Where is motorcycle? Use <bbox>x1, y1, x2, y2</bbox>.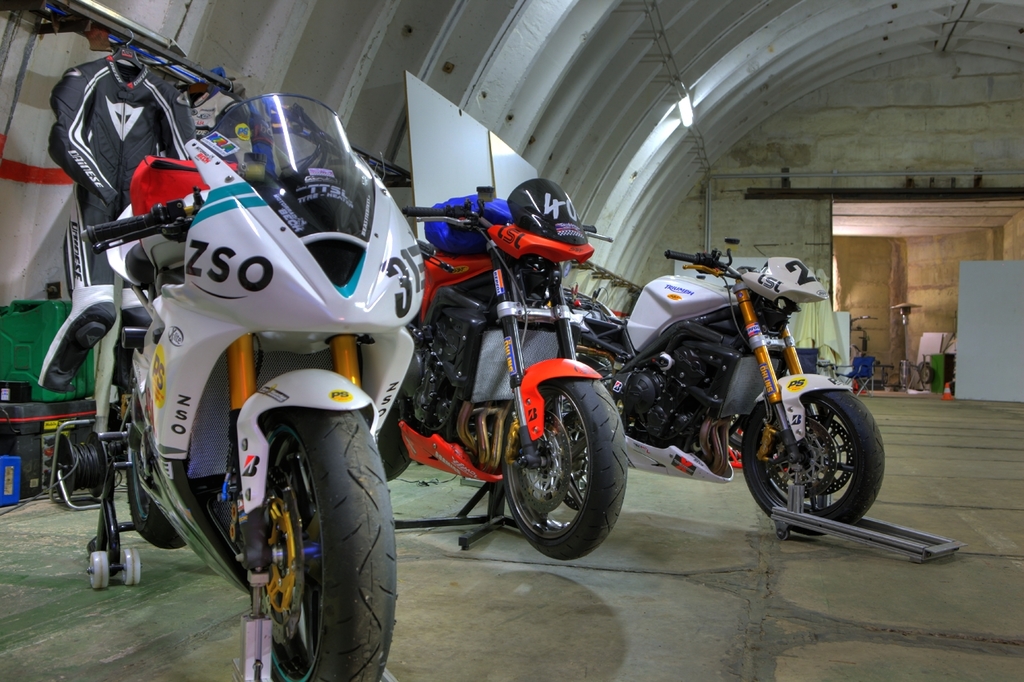
<bbox>558, 248, 890, 536</bbox>.
